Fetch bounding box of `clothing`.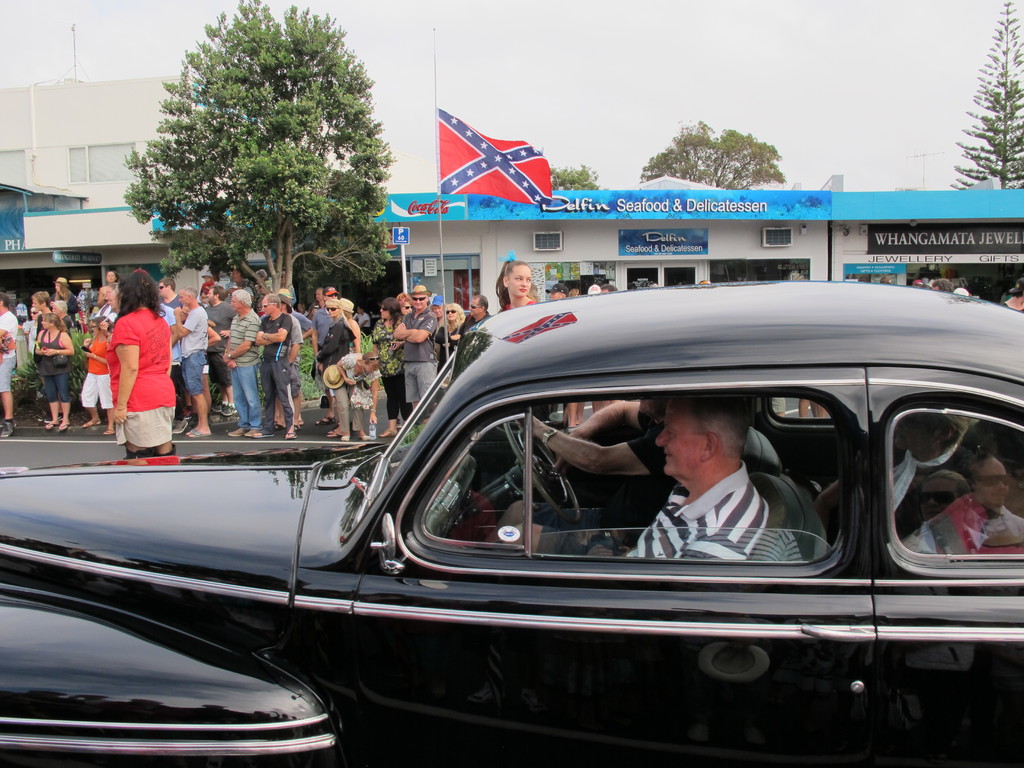
Bbox: bbox=(893, 455, 976, 537).
